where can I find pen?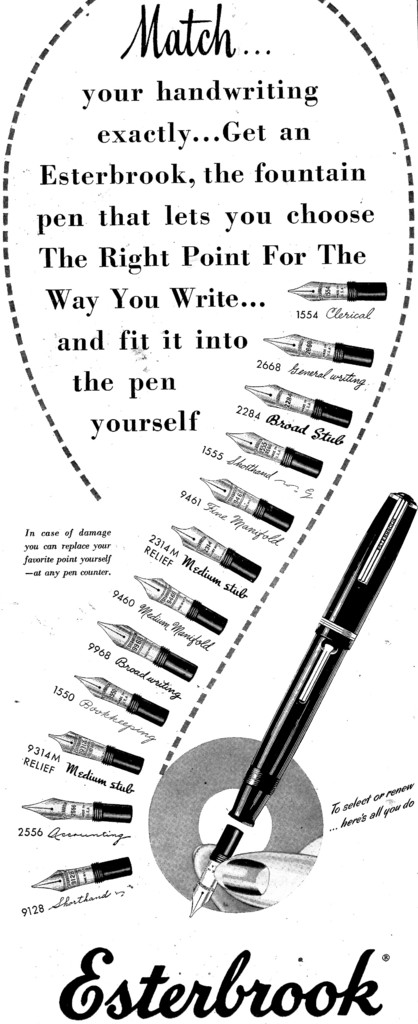
You can find it at 89, 623, 198, 695.
